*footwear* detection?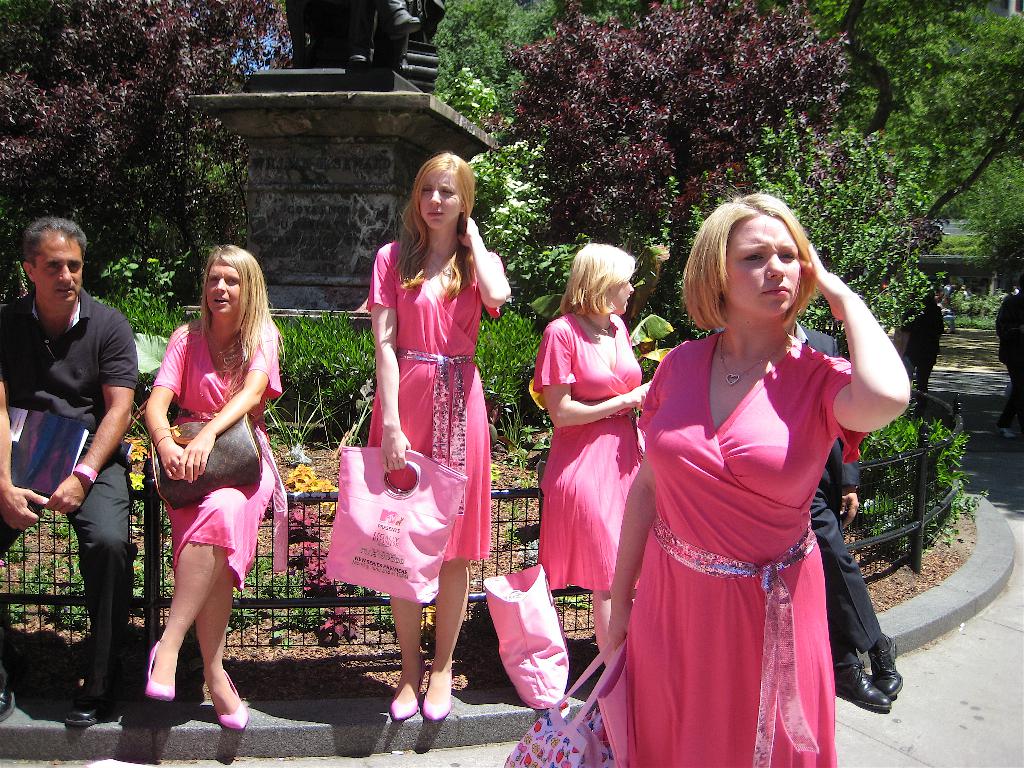
select_region(420, 665, 458, 721)
